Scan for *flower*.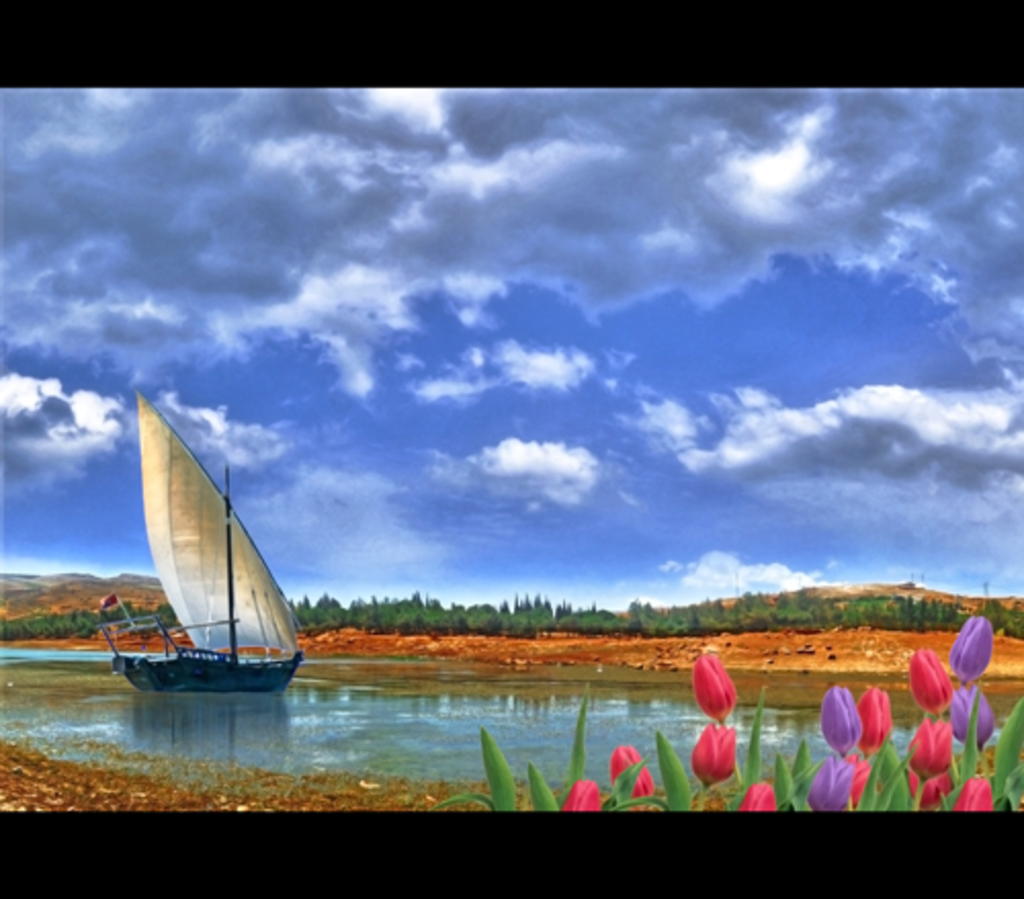
Scan result: box=[692, 725, 741, 788].
